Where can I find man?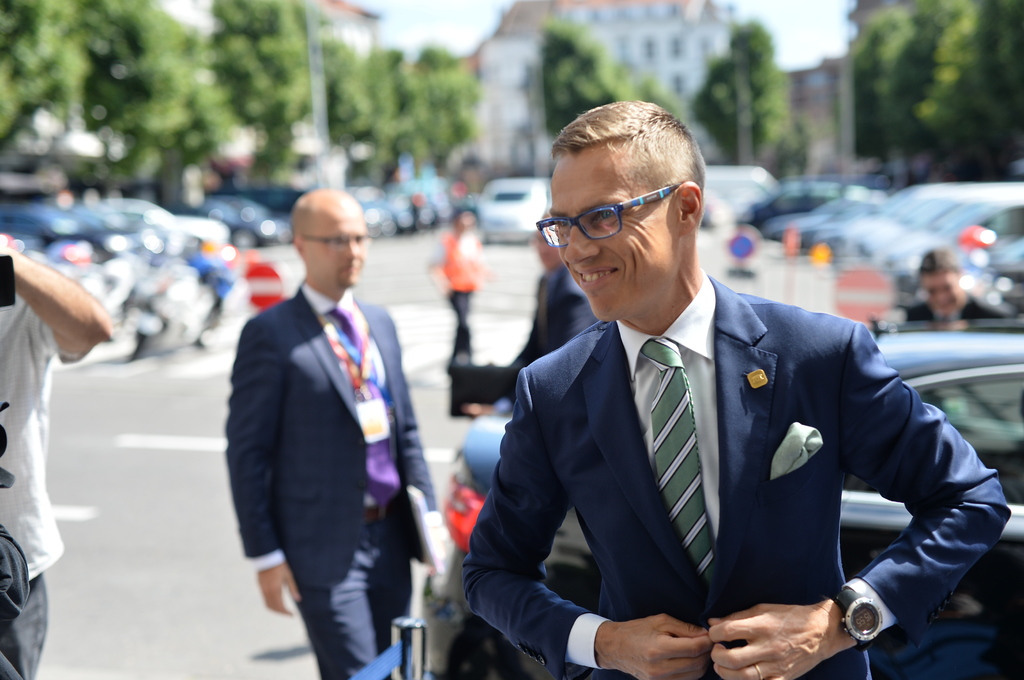
You can find it at [left=893, top=250, right=1022, bottom=336].
